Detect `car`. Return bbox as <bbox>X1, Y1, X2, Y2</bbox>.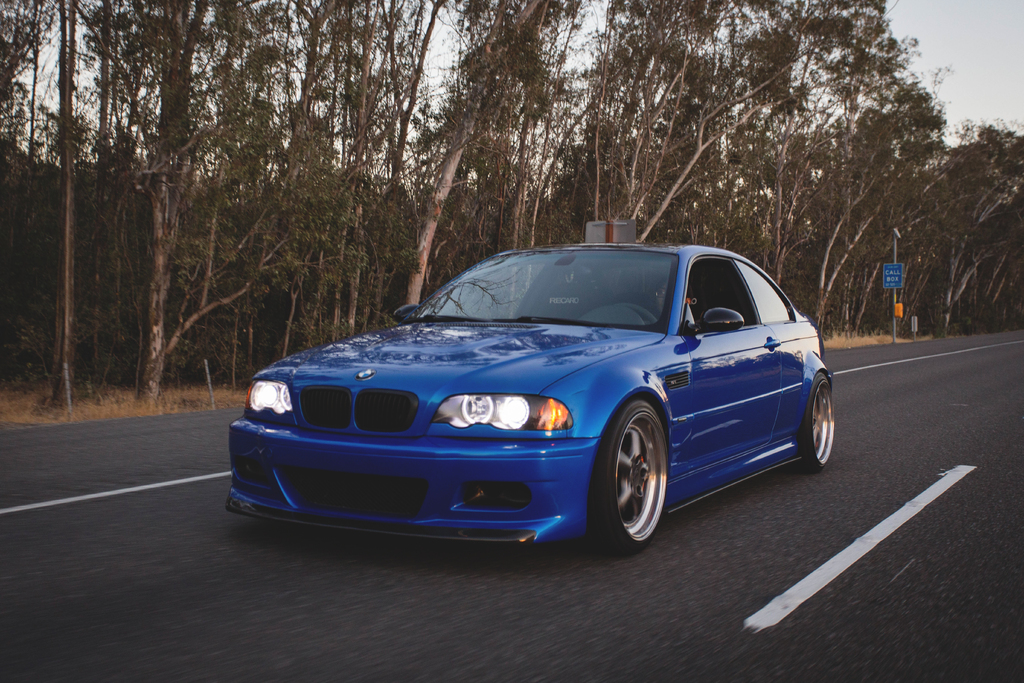
<bbox>225, 233, 833, 553</bbox>.
